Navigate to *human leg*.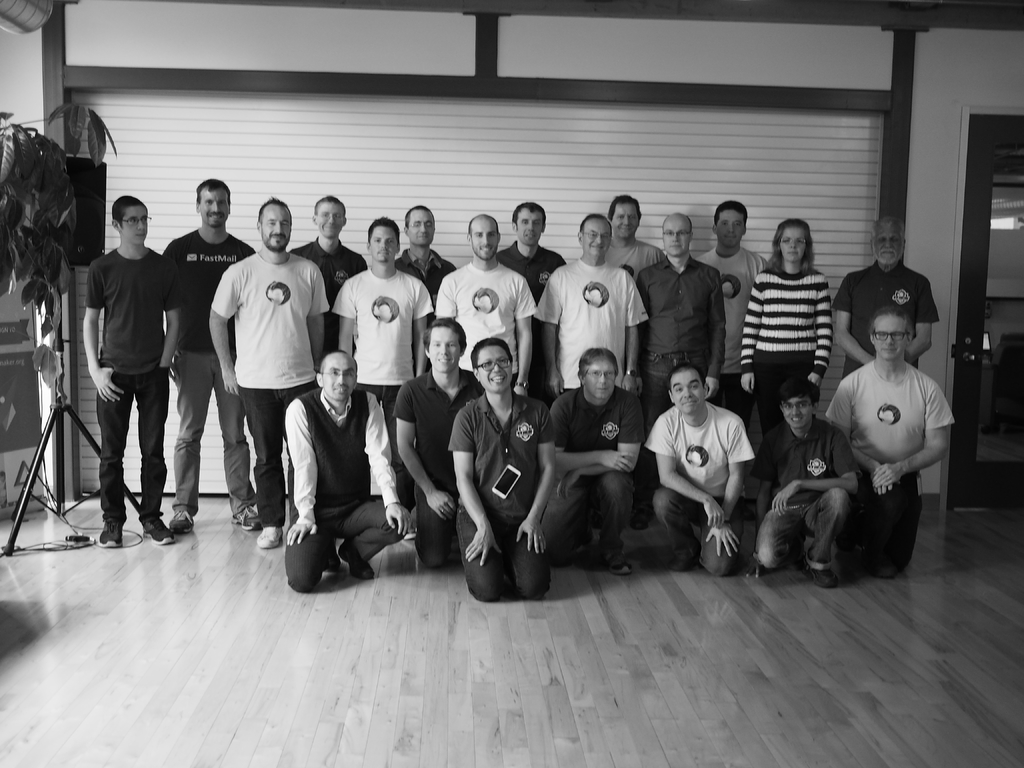
Navigation target: 408:478:453:548.
